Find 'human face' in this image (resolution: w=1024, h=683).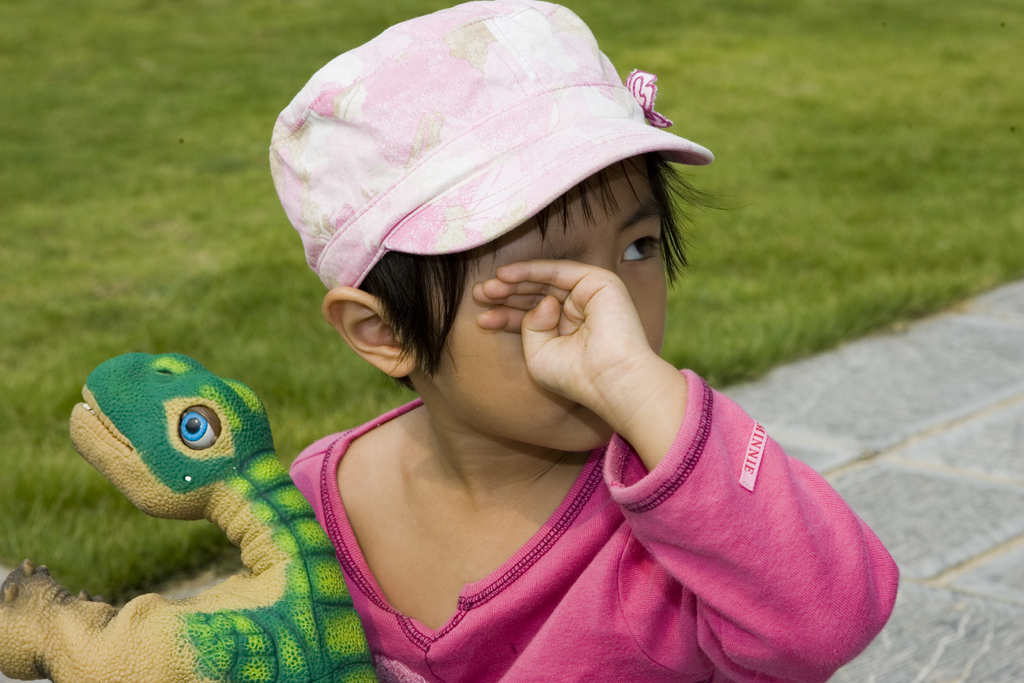
x1=422, y1=159, x2=667, y2=449.
